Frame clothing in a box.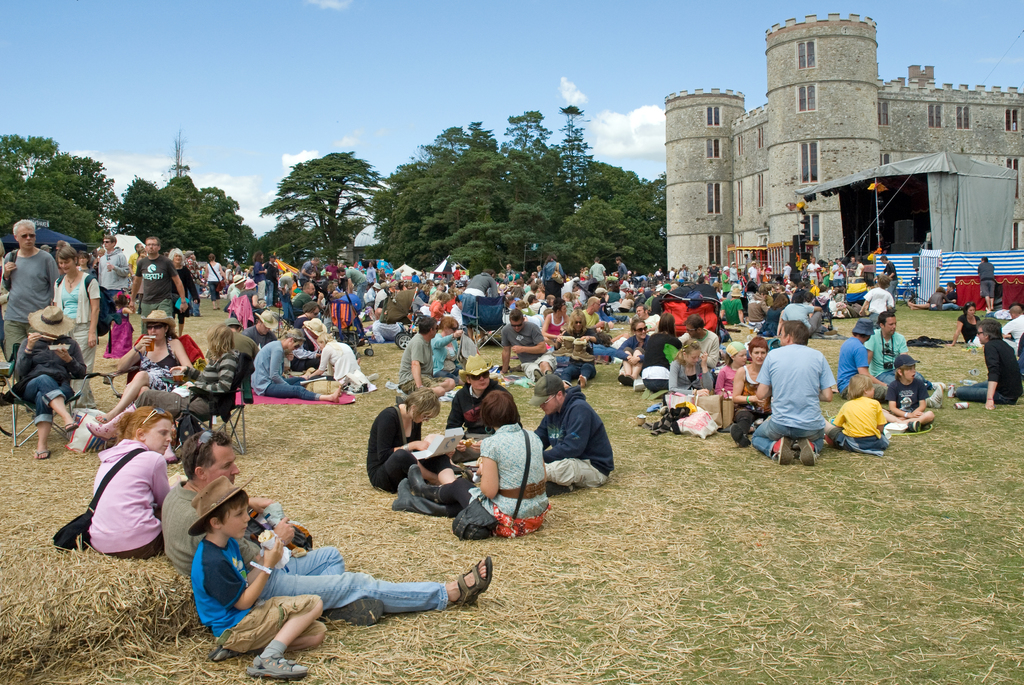
bbox(383, 434, 479, 517).
